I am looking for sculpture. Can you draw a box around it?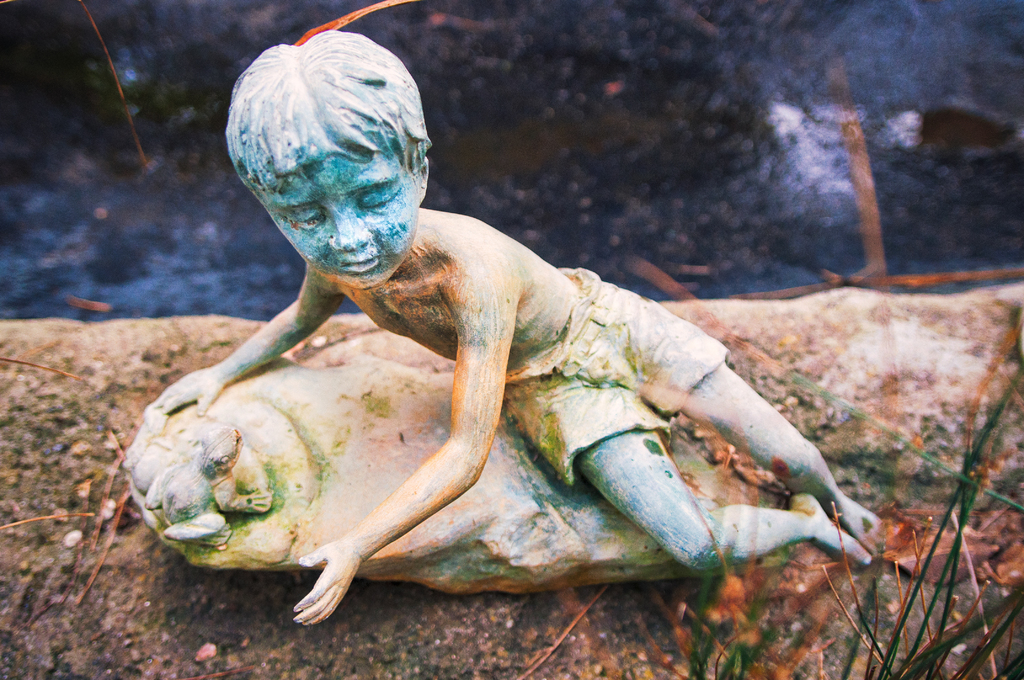
Sure, the bounding box is [x1=118, y1=26, x2=894, y2=628].
